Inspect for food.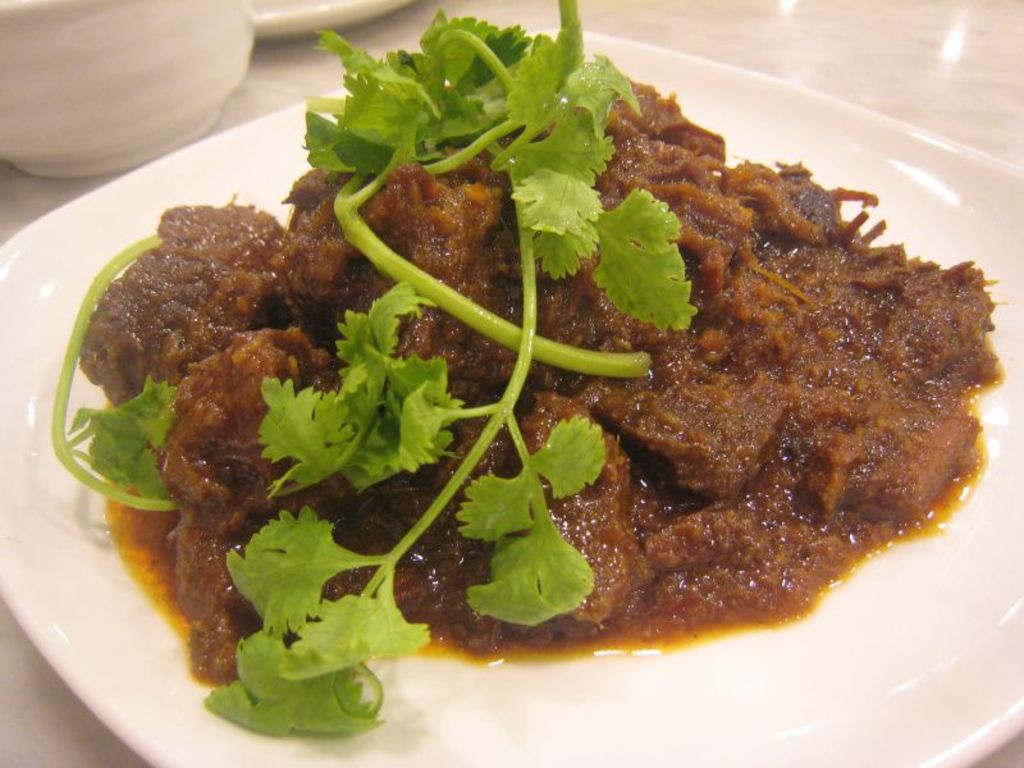
Inspection: detection(90, 72, 955, 723).
